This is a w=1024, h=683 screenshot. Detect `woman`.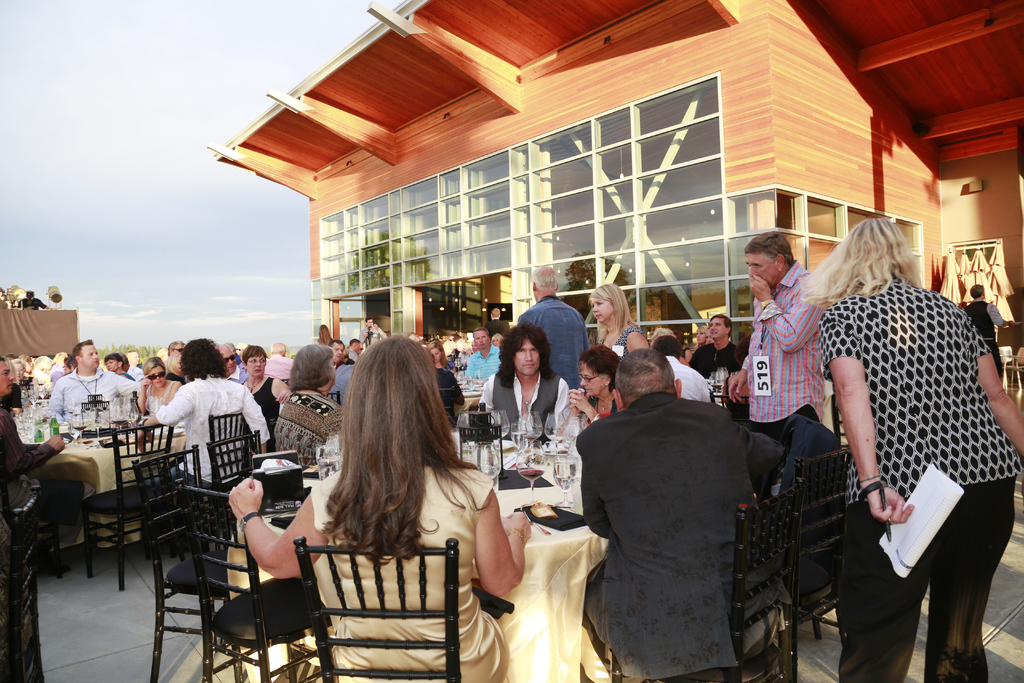
490, 333, 505, 348.
